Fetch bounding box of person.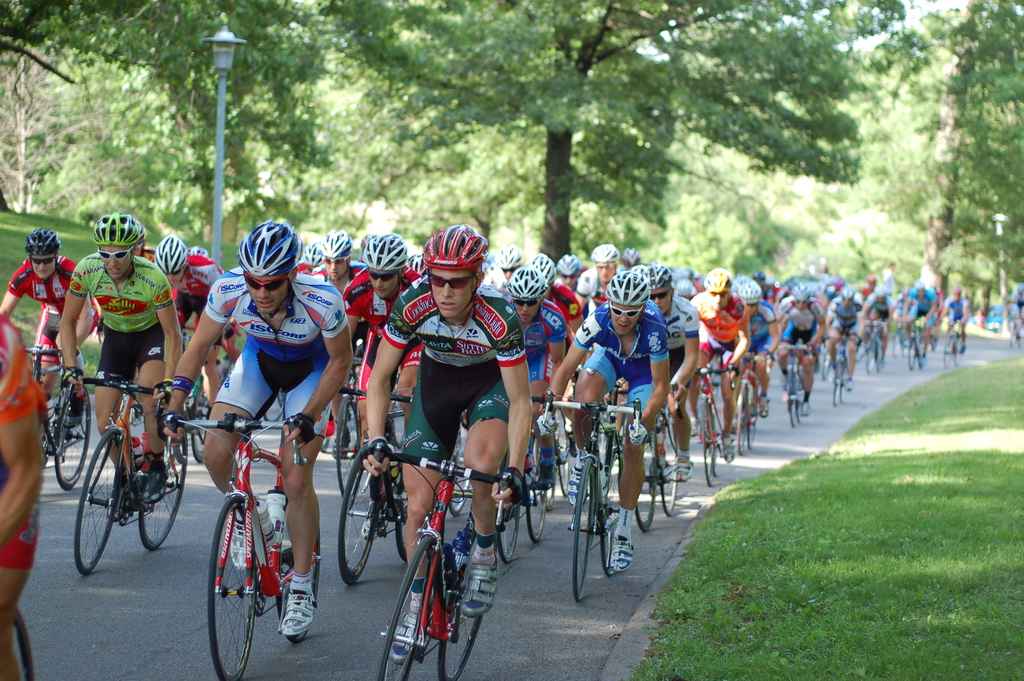
Bbox: (x1=330, y1=255, x2=504, y2=657).
